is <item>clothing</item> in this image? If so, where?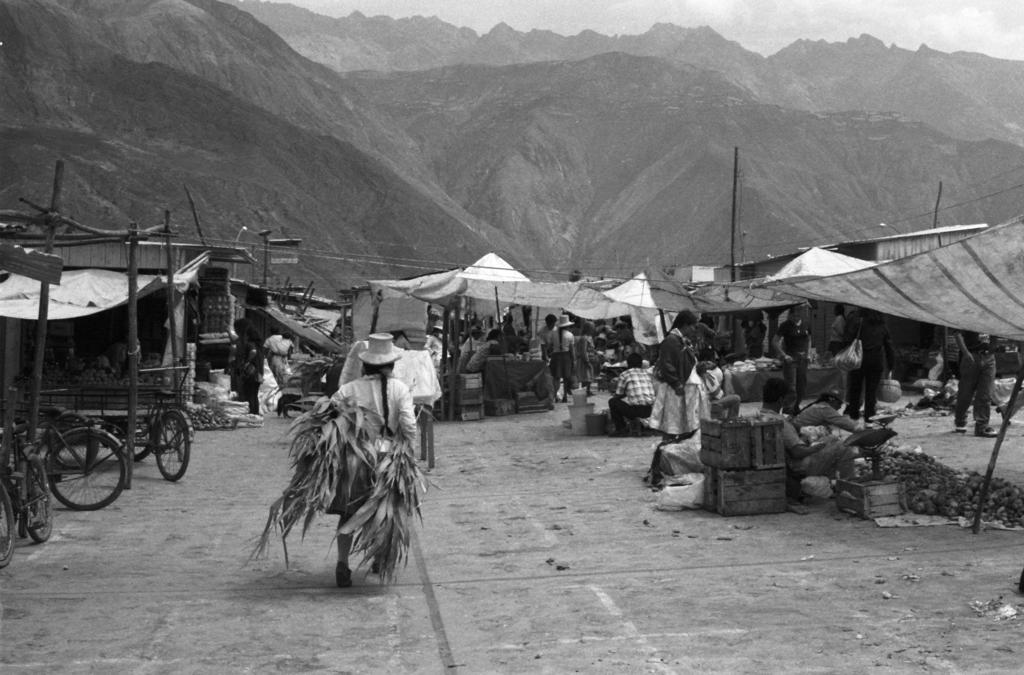
Yes, at crop(328, 370, 415, 568).
